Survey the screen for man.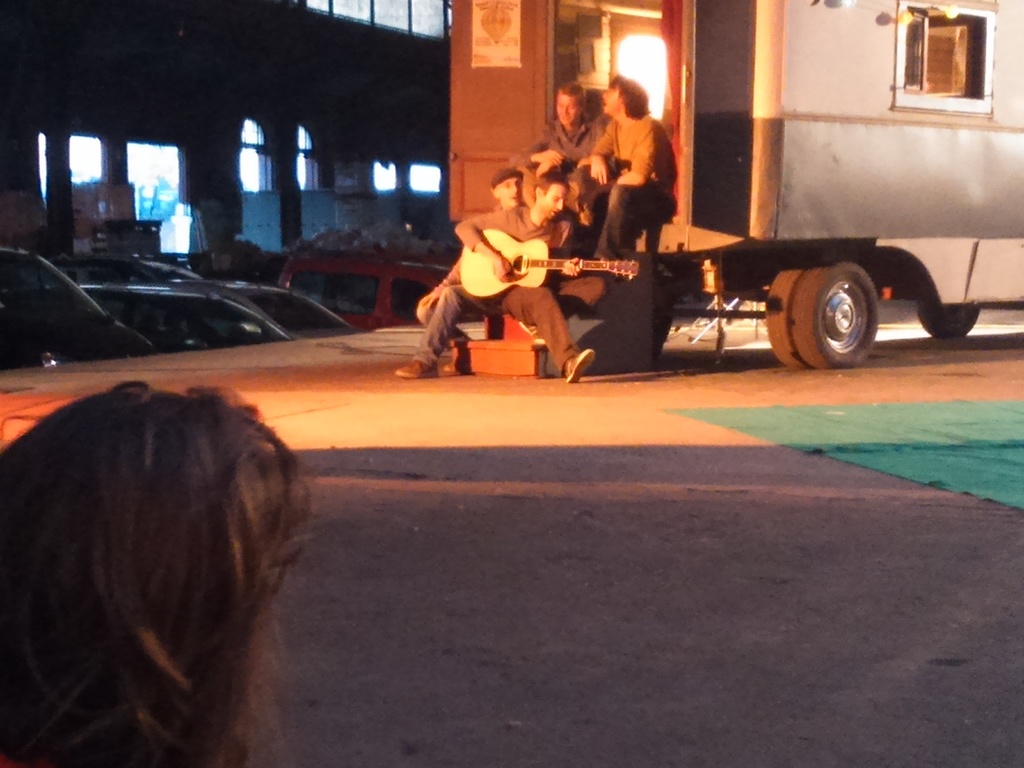
Survey found: BBox(408, 163, 529, 380).
